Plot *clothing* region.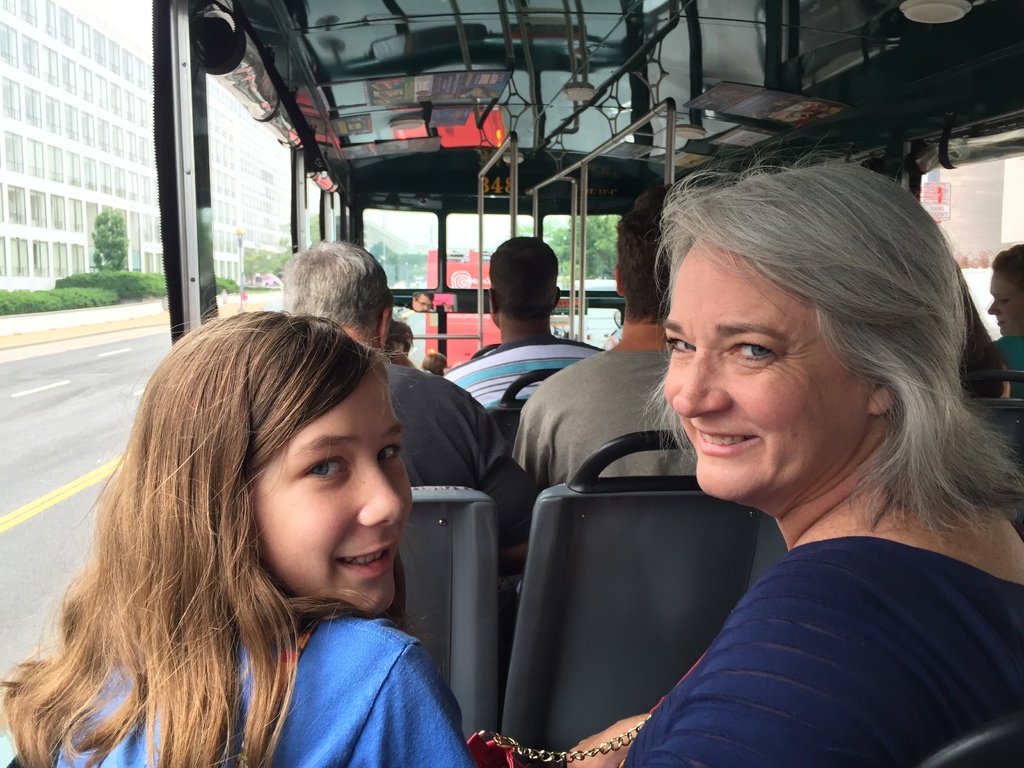
Plotted at <bbox>426, 335, 607, 396</bbox>.
